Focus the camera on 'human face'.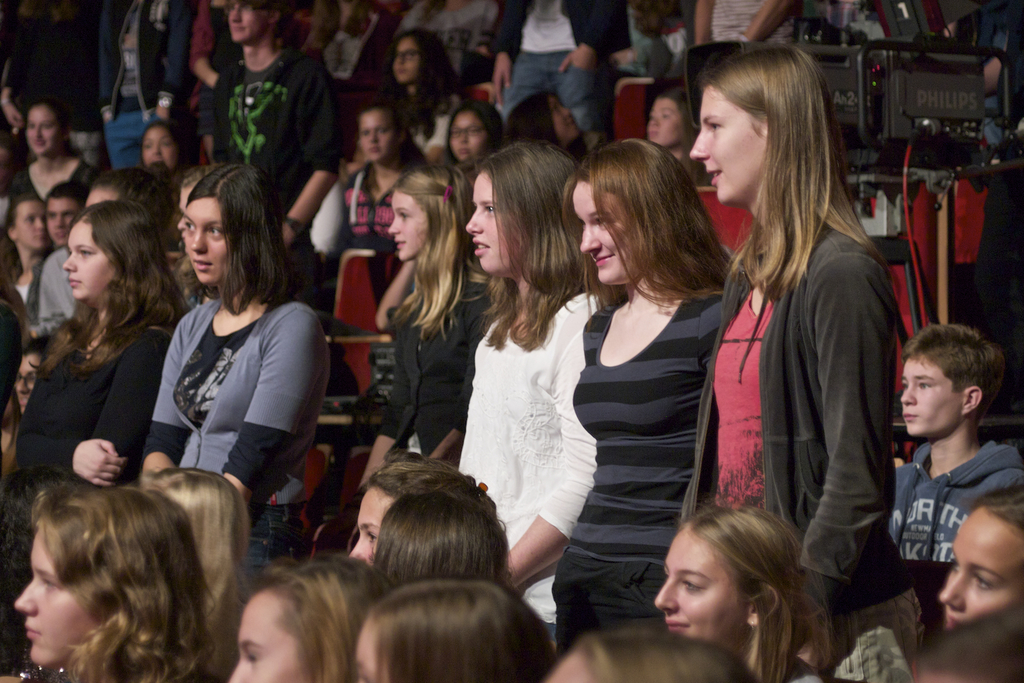
Focus region: pyautogui.locateOnScreen(387, 190, 429, 262).
